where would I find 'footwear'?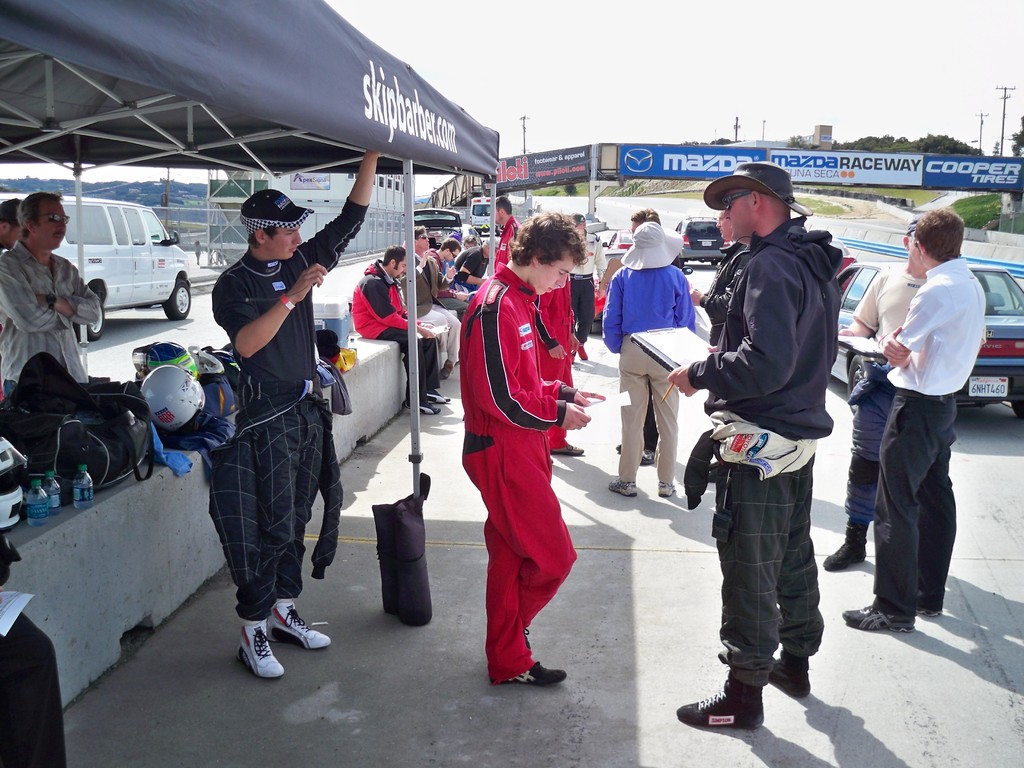
At region(634, 447, 652, 461).
